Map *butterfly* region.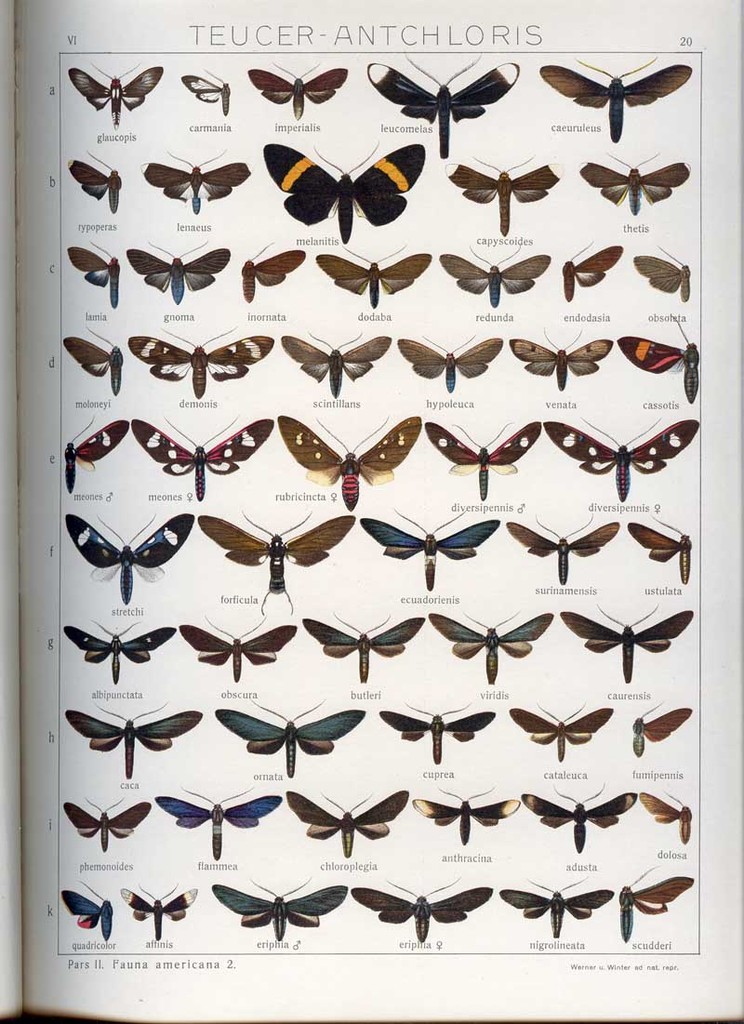
Mapped to detection(128, 240, 236, 305).
